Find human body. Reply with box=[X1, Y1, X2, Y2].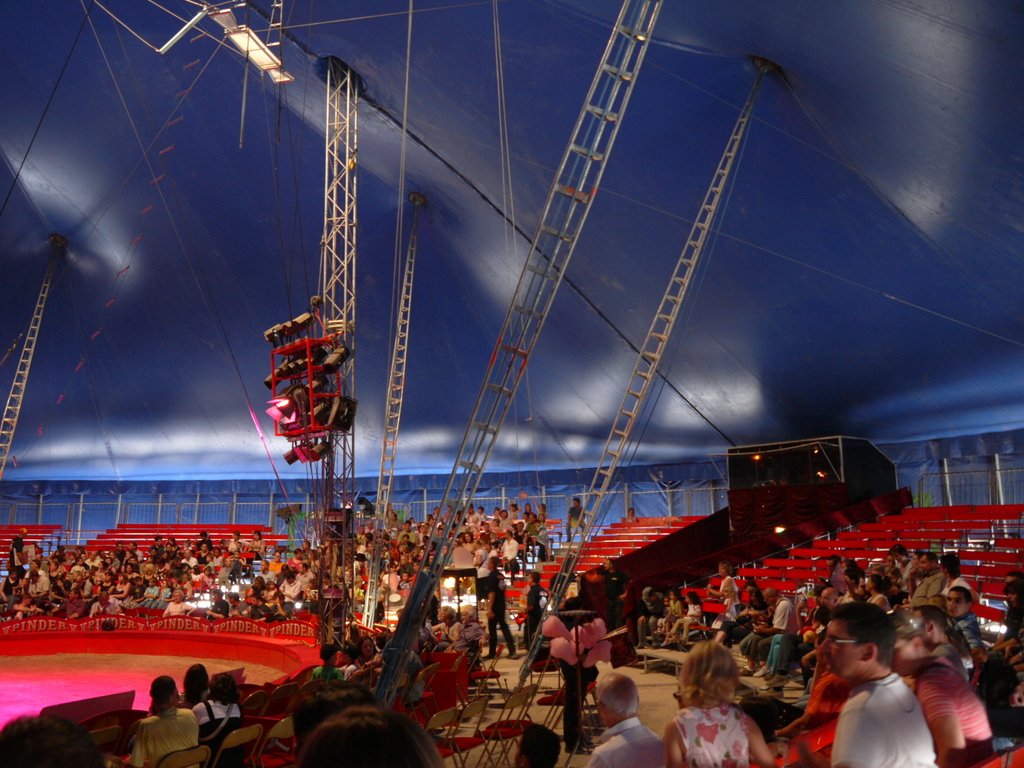
box=[620, 509, 639, 524].
